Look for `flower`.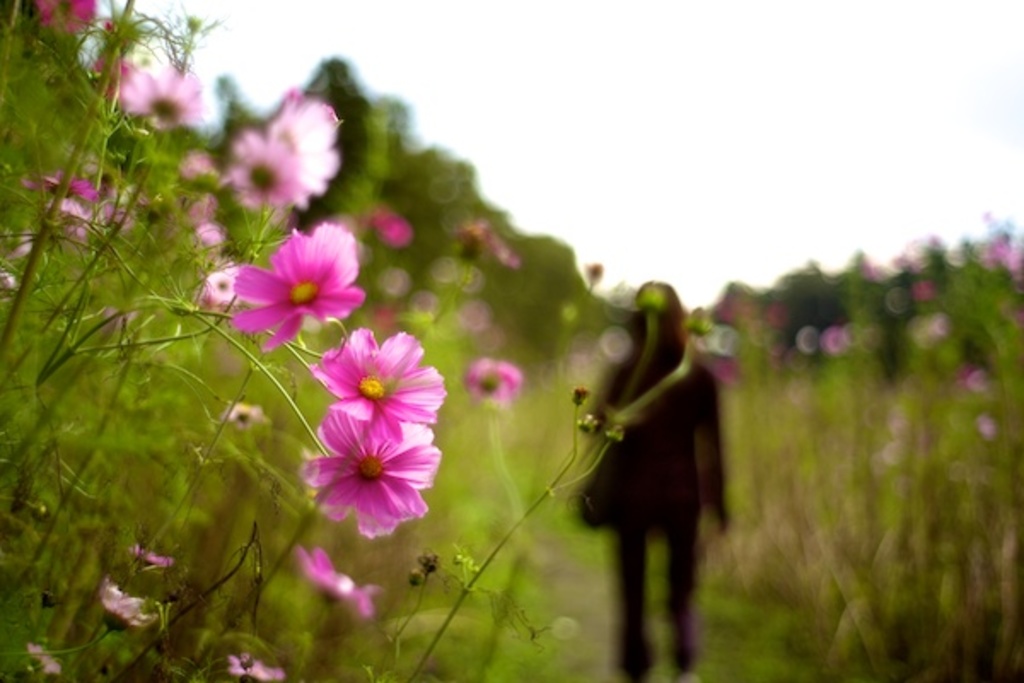
Found: pyautogui.locateOnScreen(36, 0, 96, 32).
